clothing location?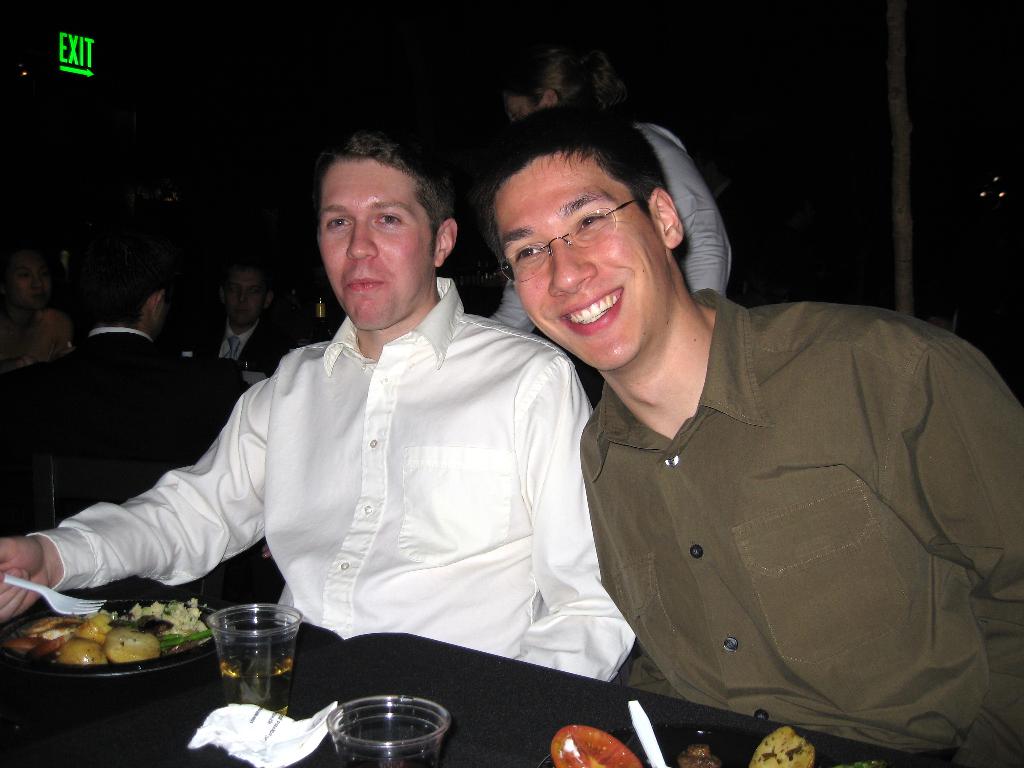
locate(11, 269, 660, 697)
